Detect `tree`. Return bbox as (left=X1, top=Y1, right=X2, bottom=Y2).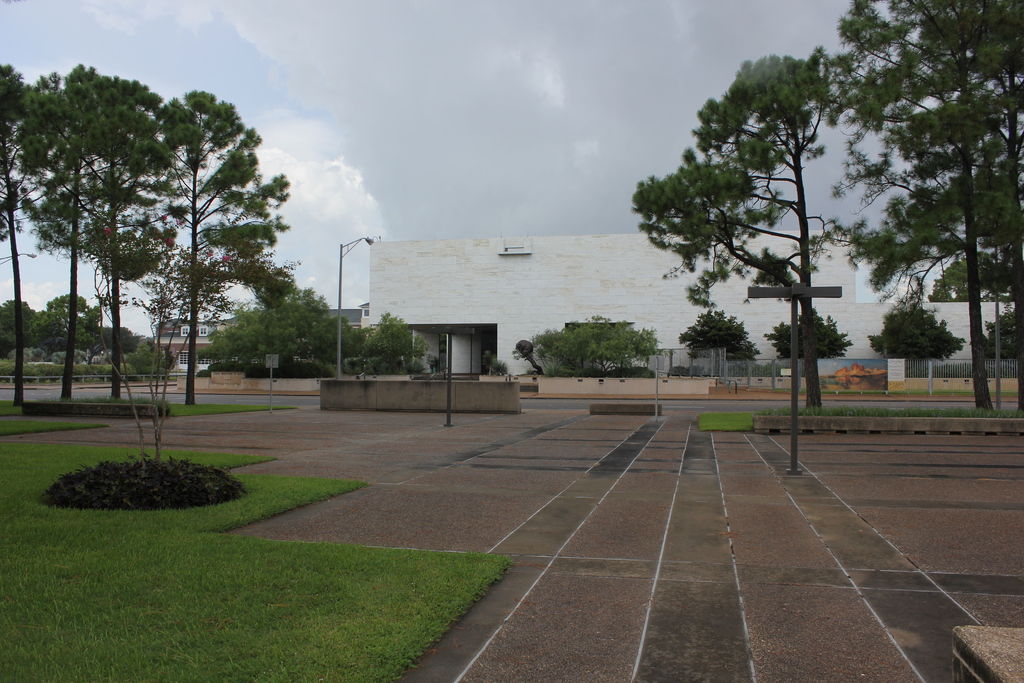
(left=0, top=66, right=29, bottom=407).
